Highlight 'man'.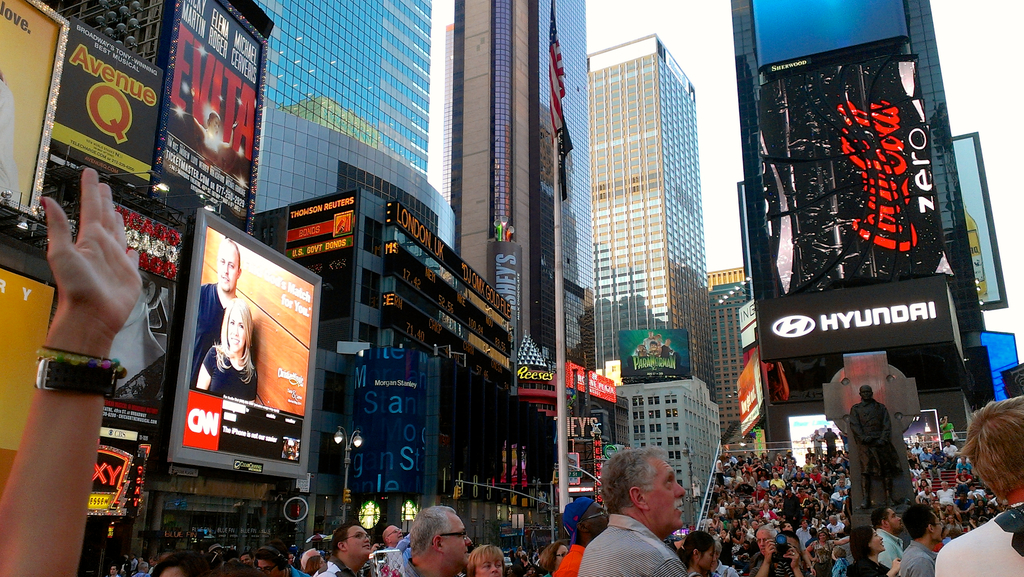
Highlighted region: <box>573,455,720,573</box>.
